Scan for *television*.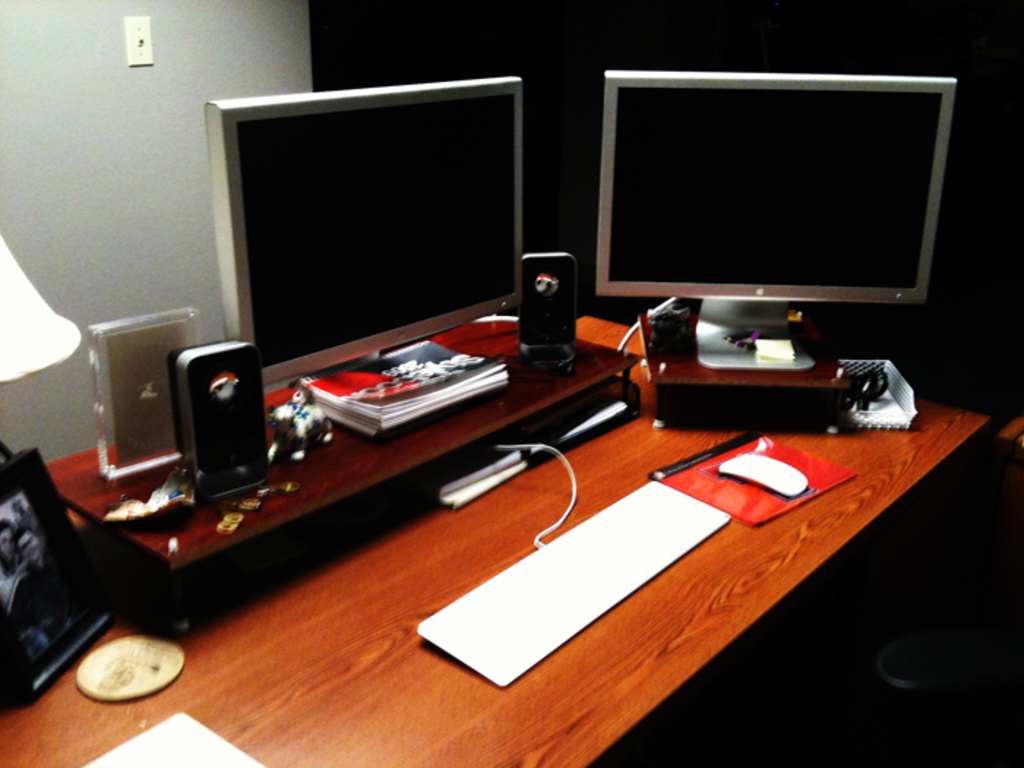
Scan result: x1=209 y1=72 x2=525 y2=391.
